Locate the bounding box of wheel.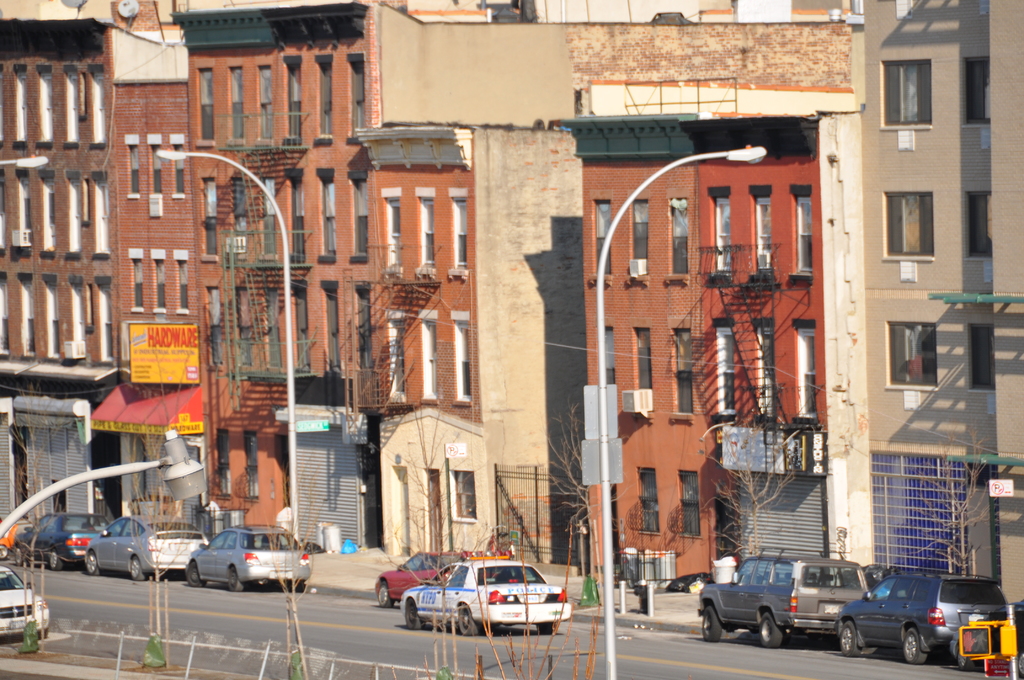
Bounding box: [left=702, top=604, right=721, bottom=640].
